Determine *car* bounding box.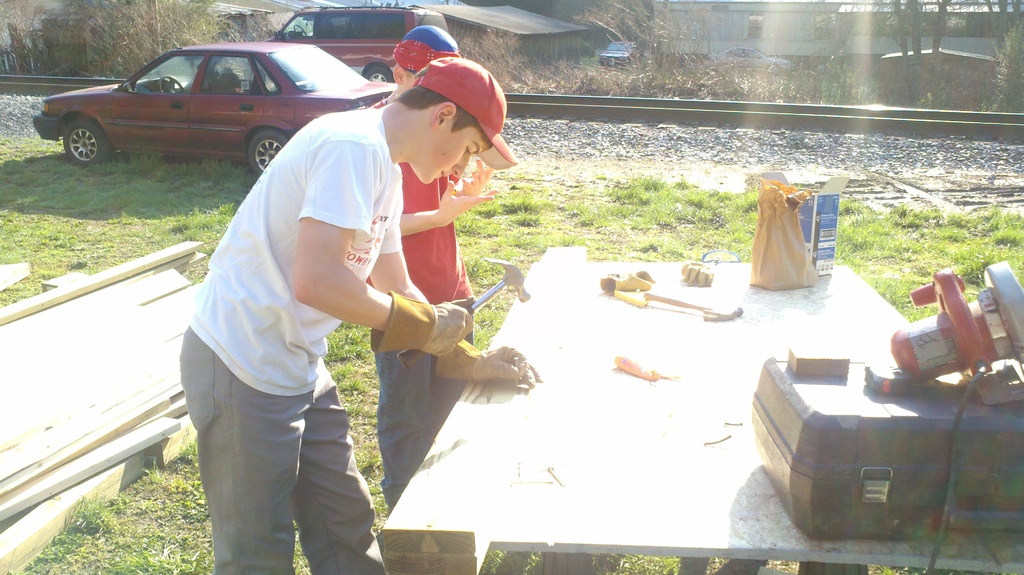
Determined: (x1=598, y1=40, x2=641, y2=72).
